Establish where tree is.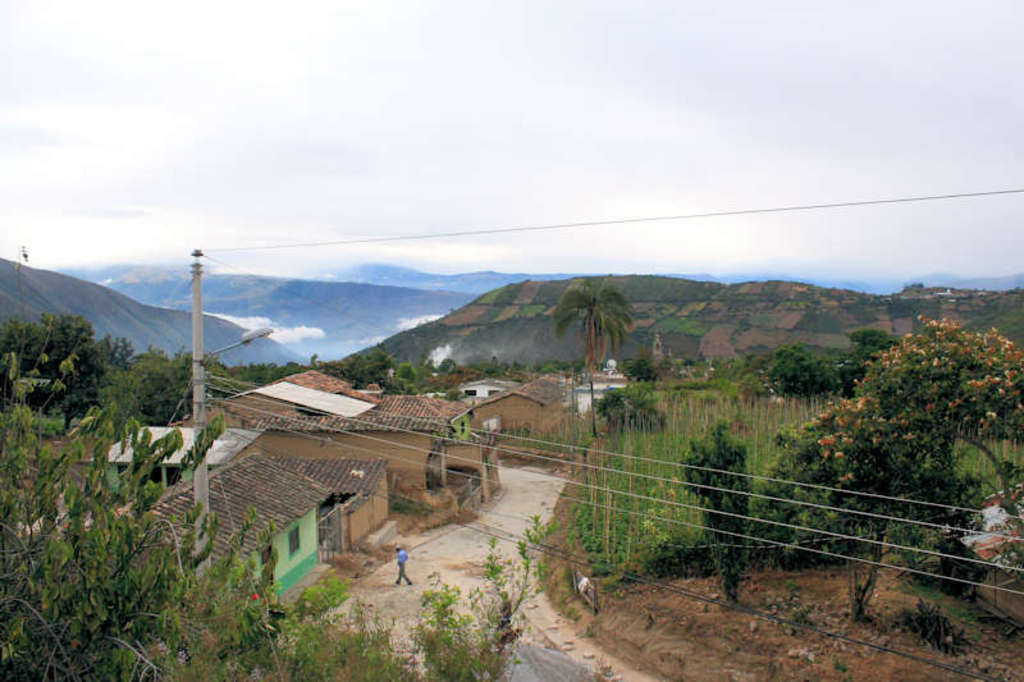
Established at 547 282 637 448.
